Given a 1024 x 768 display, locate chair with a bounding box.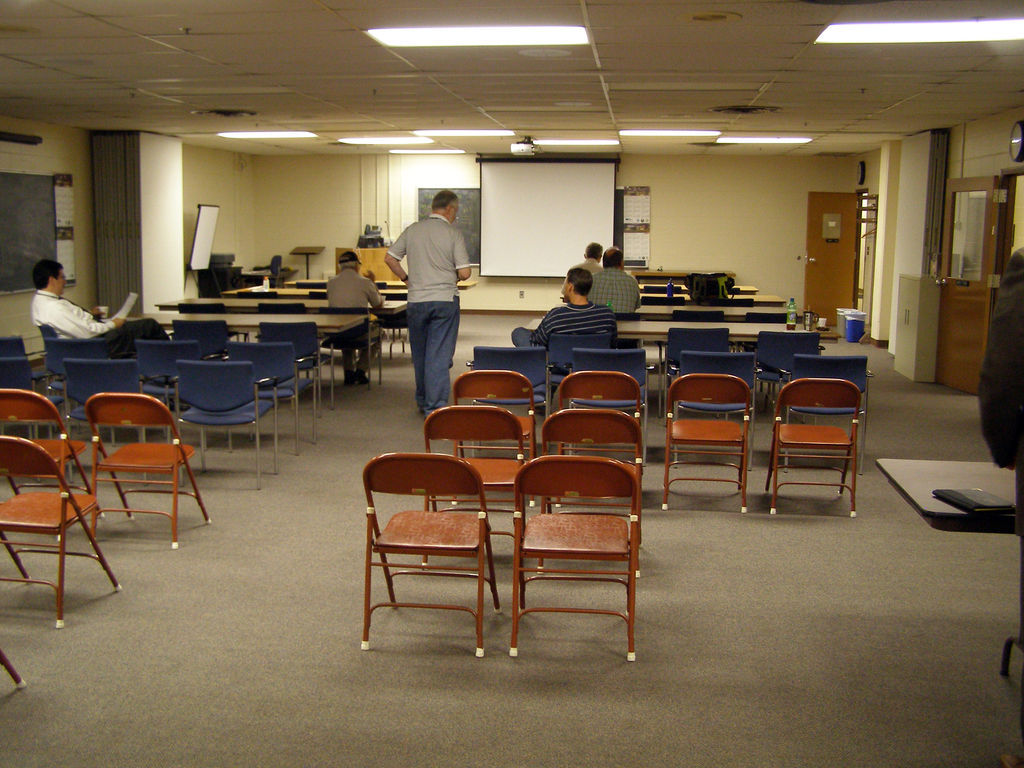
Located: (left=232, top=335, right=316, bottom=458).
